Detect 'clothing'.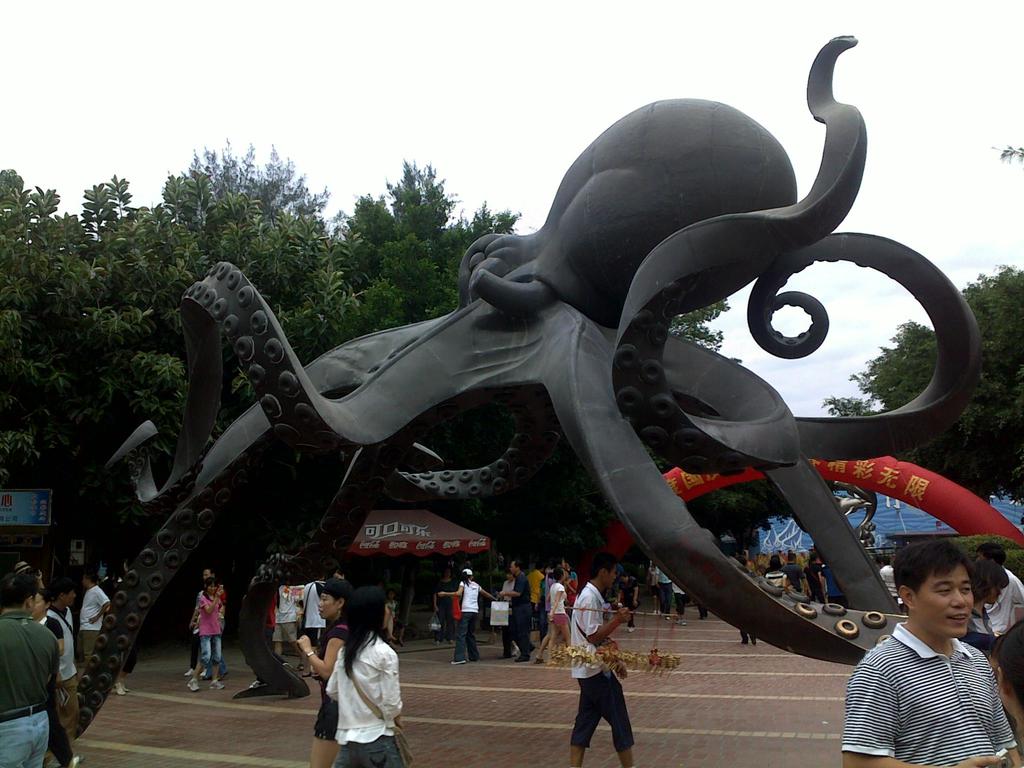
Detected at Rect(509, 570, 535, 655).
